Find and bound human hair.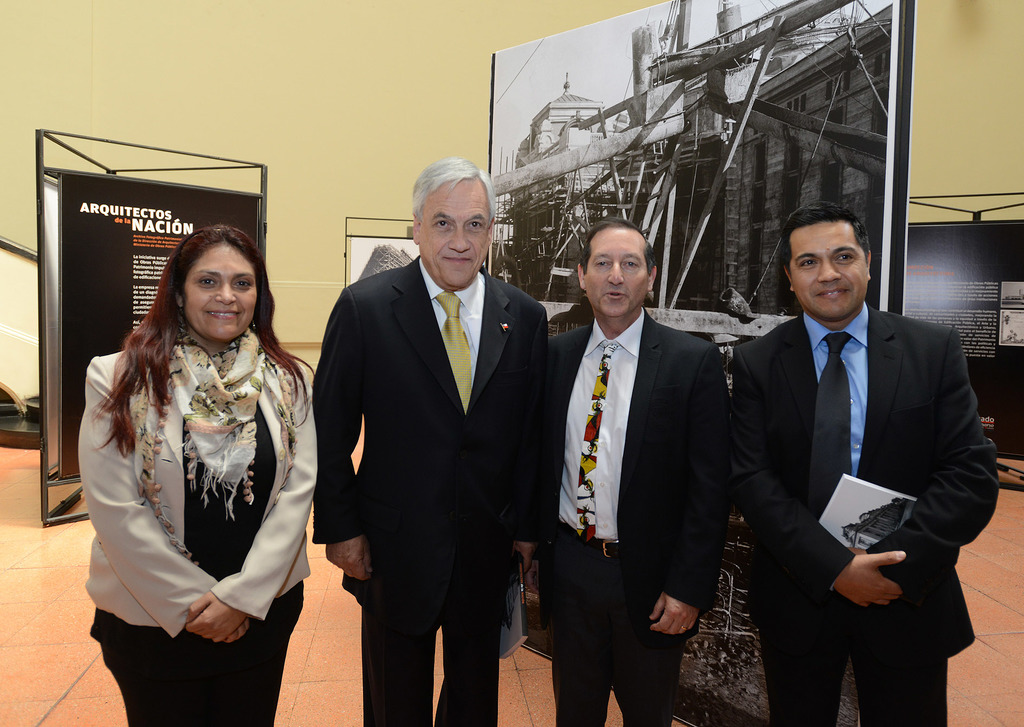
Bound: left=779, top=198, right=877, bottom=274.
